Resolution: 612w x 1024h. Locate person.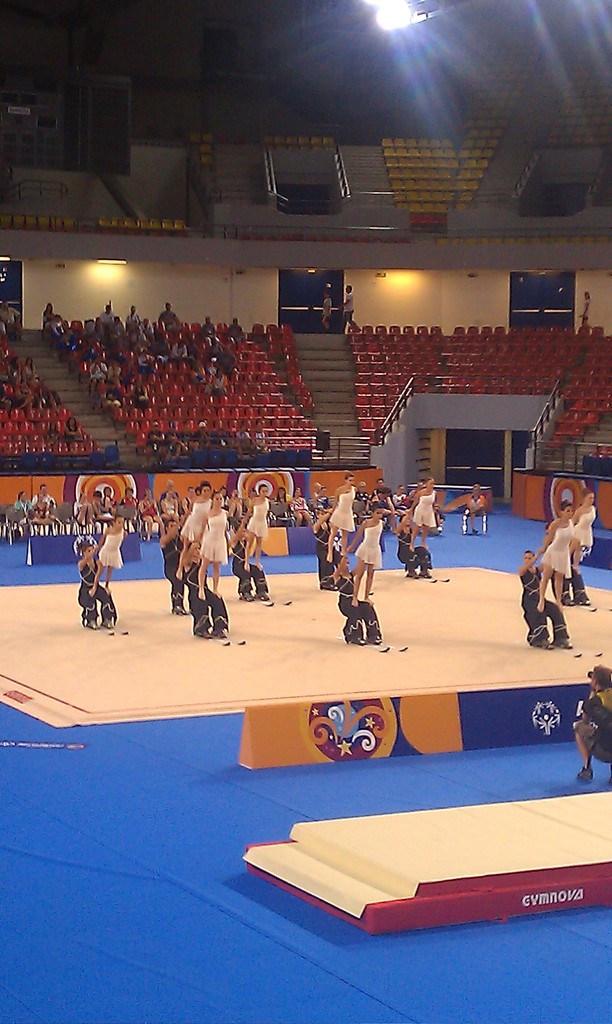
bbox=(203, 362, 232, 390).
